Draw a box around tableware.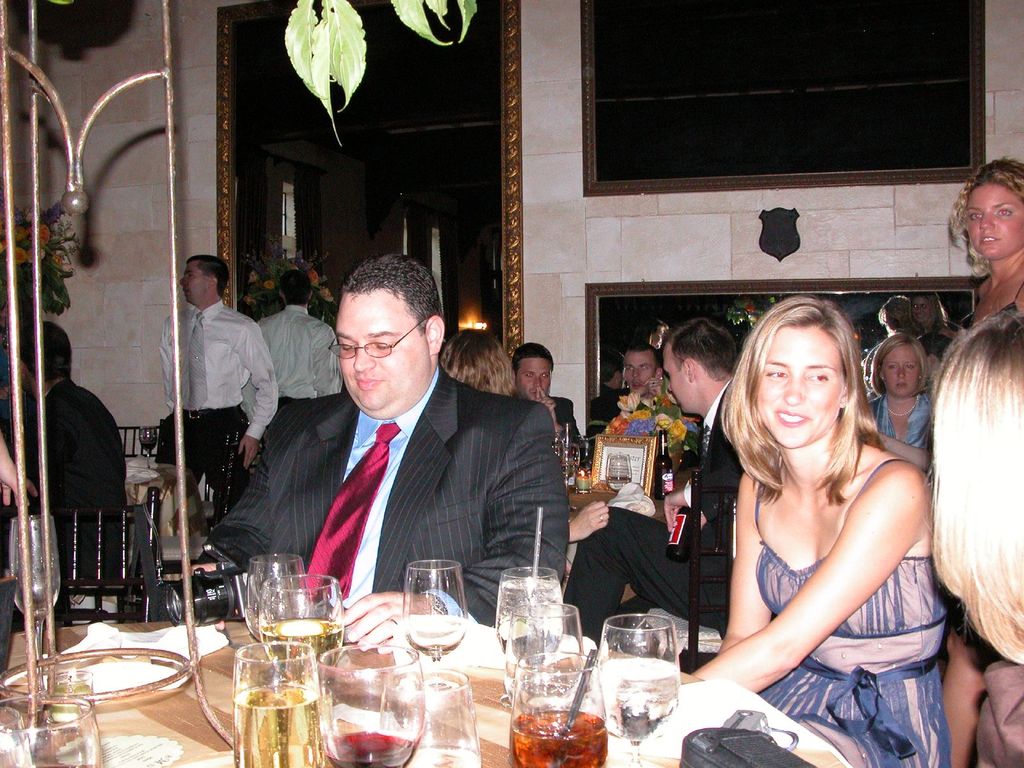
left=556, top=439, right=583, bottom=486.
